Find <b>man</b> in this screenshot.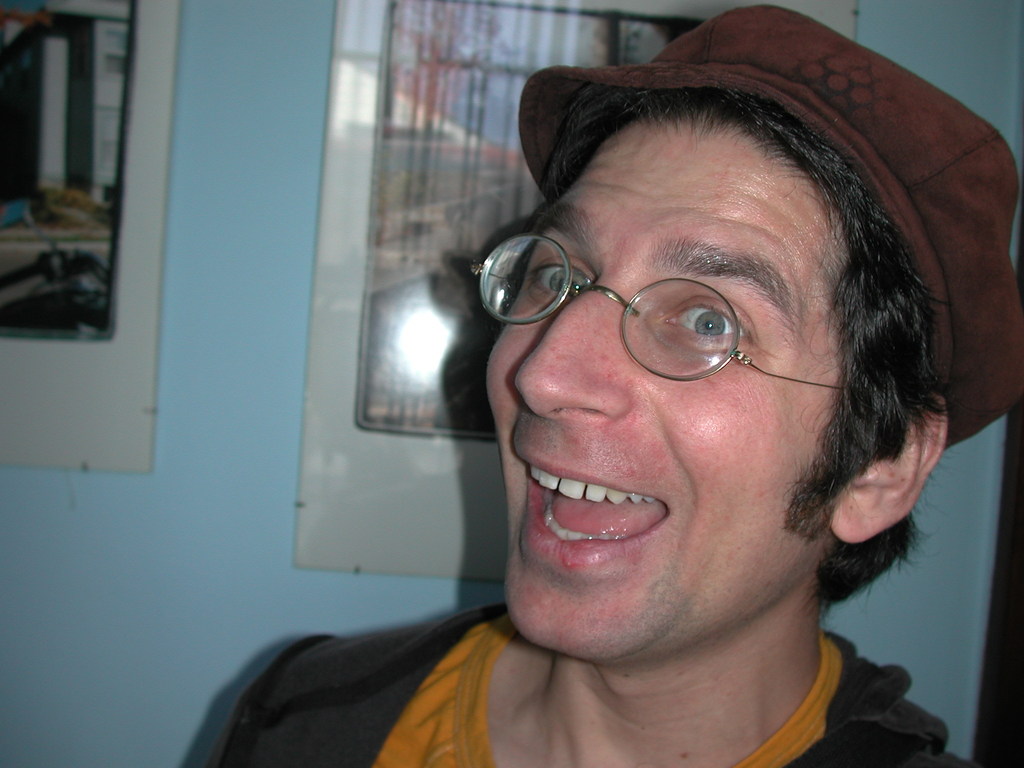
The bounding box for <b>man</b> is rect(278, 28, 1023, 767).
